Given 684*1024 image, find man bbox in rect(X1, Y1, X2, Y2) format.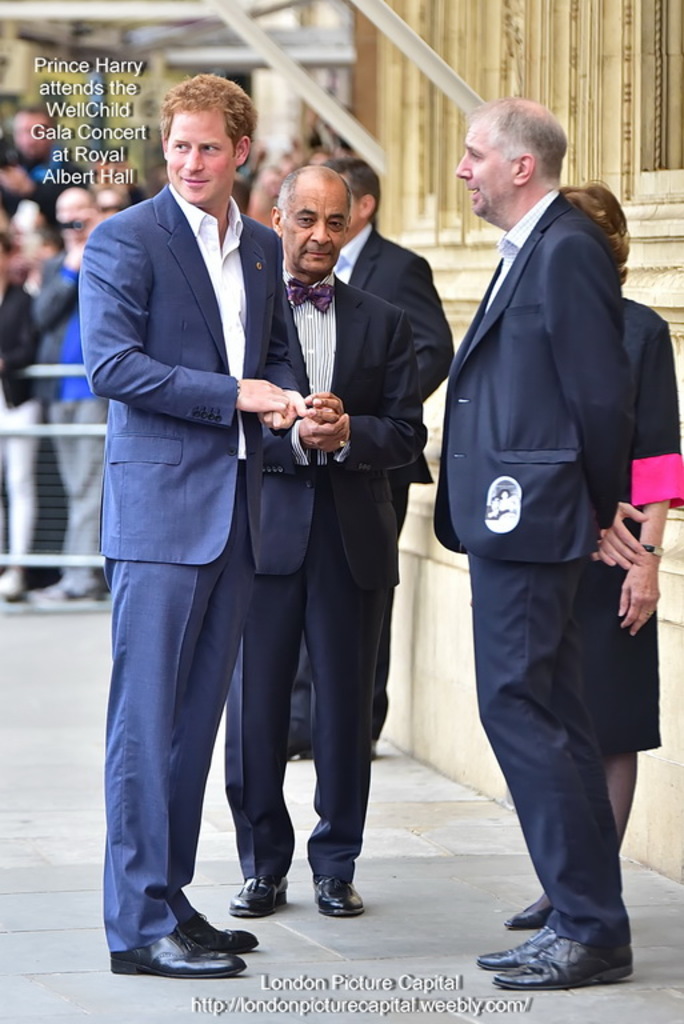
rect(425, 83, 644, 993).
